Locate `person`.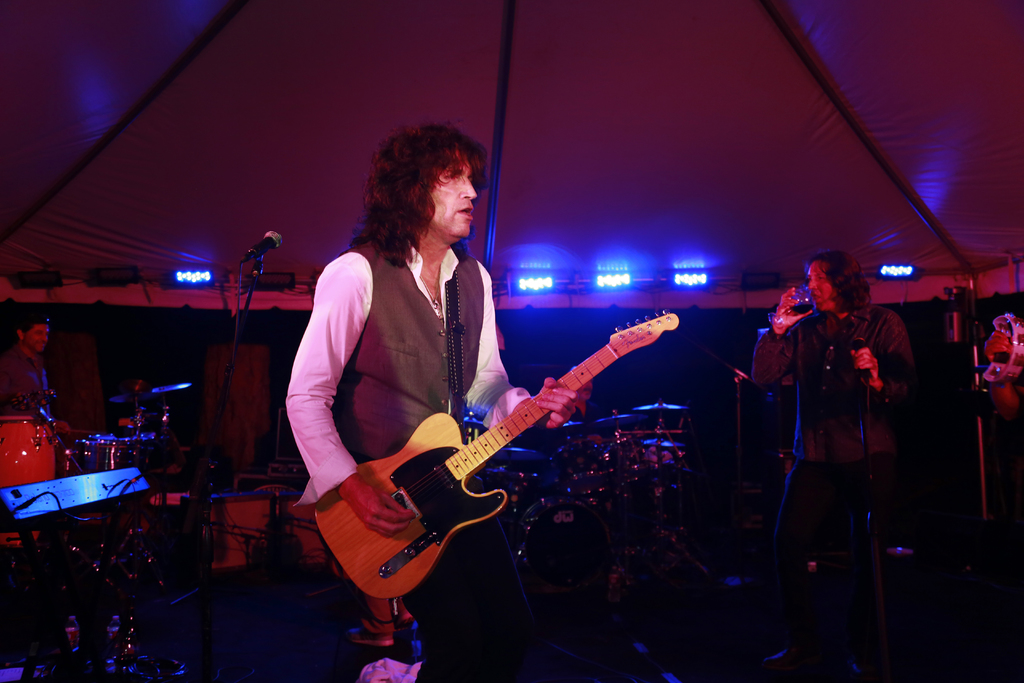
Bounding box: pyautogui.locateOnScreen(1, 315, 73, 439).
